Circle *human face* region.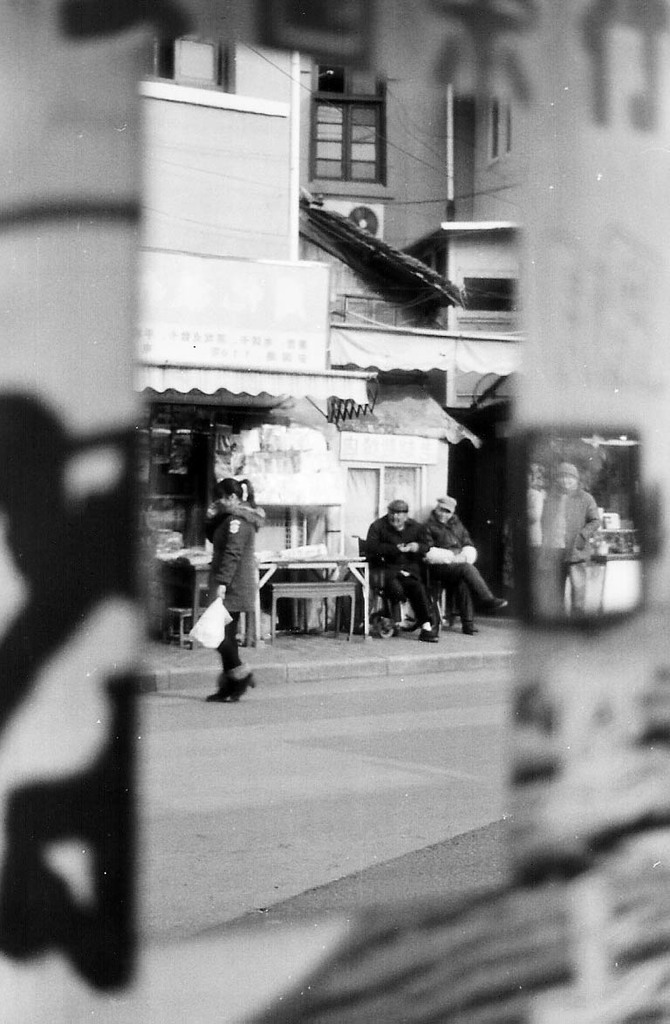
Region: 556:470:578:493.
